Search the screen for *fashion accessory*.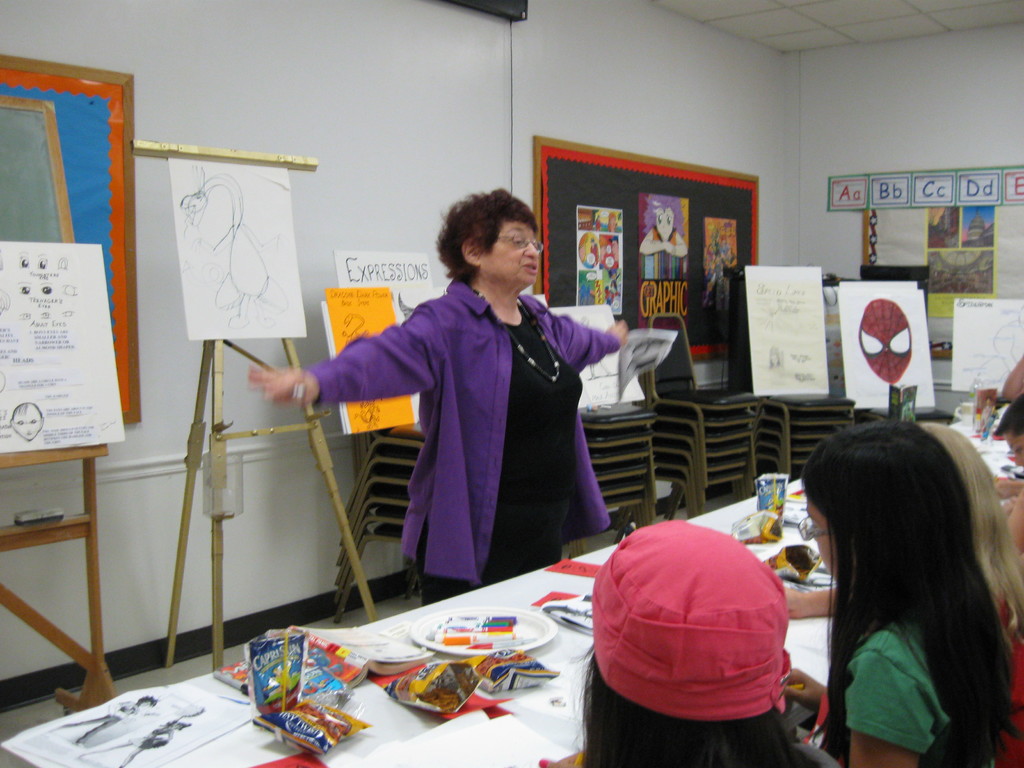
Found at [470, 285, 559, 383].
